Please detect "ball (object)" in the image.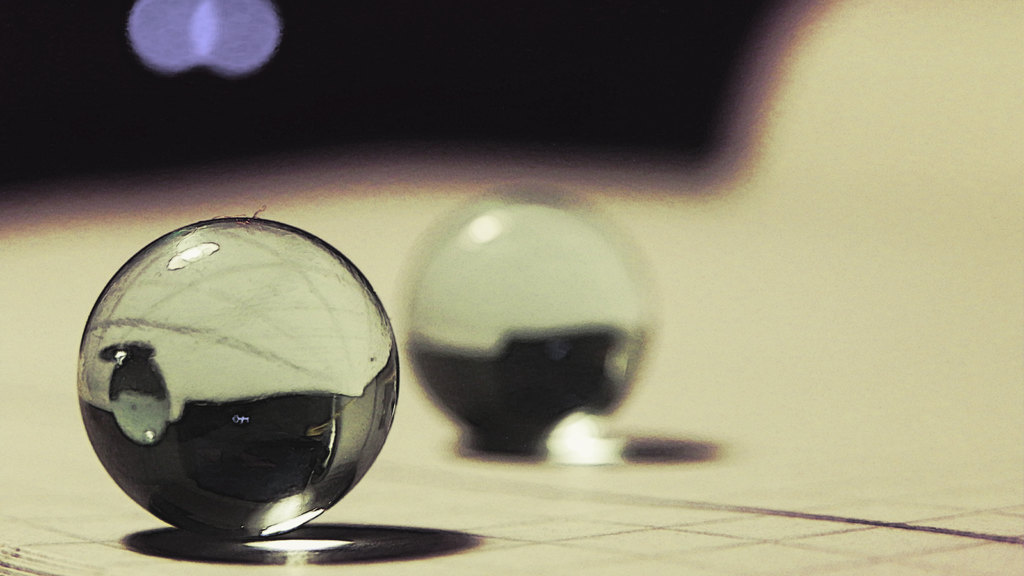
x1=404, y1=192, x2=658, y2=452.
